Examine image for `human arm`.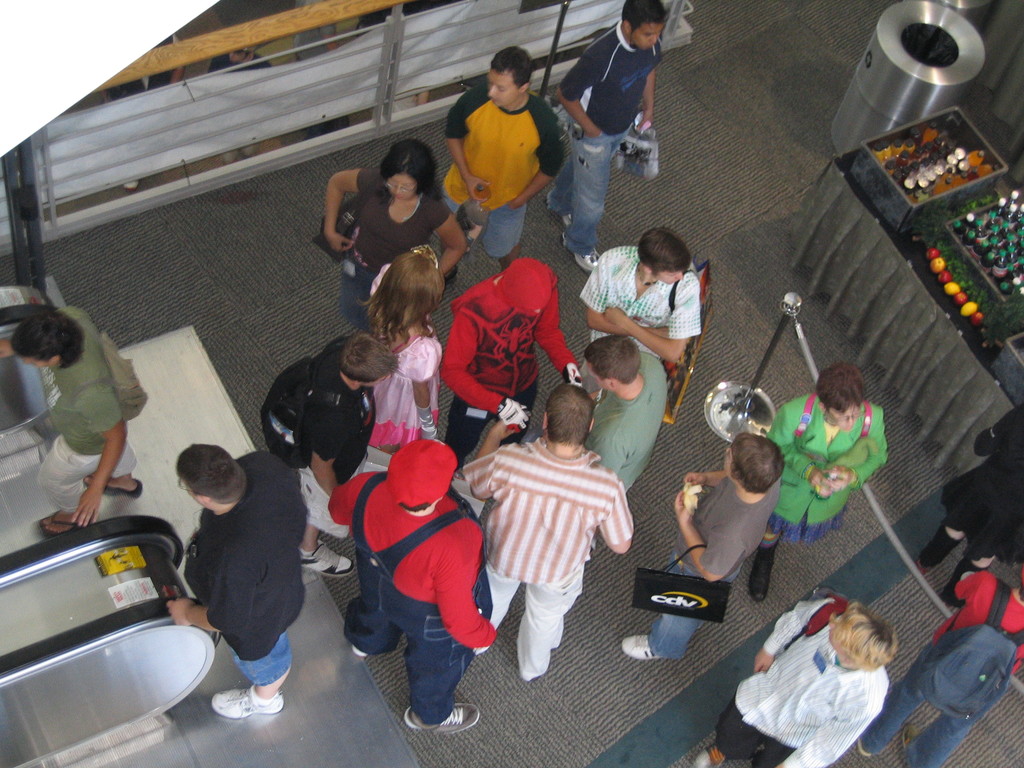
Examination result: 578:248:674:336.
